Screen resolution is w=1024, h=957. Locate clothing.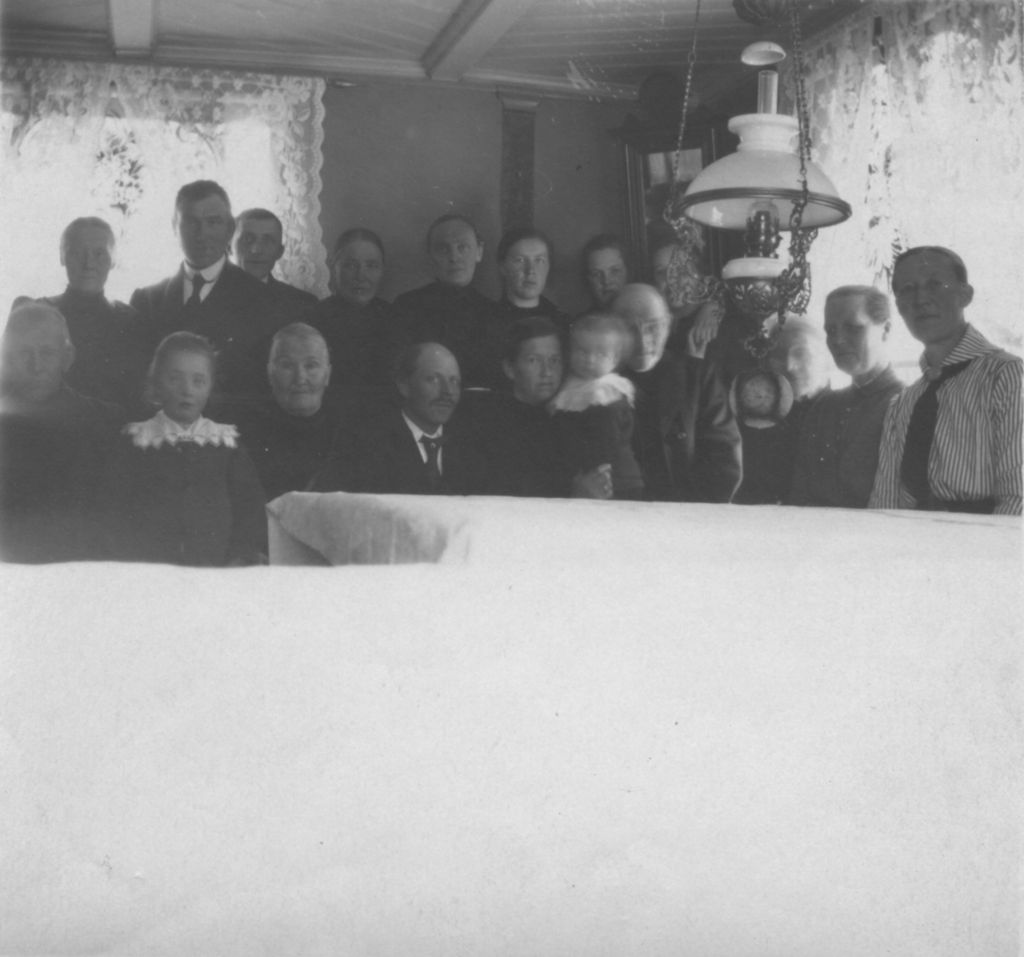
[left=794, top=375, right=899, bottom=526].
